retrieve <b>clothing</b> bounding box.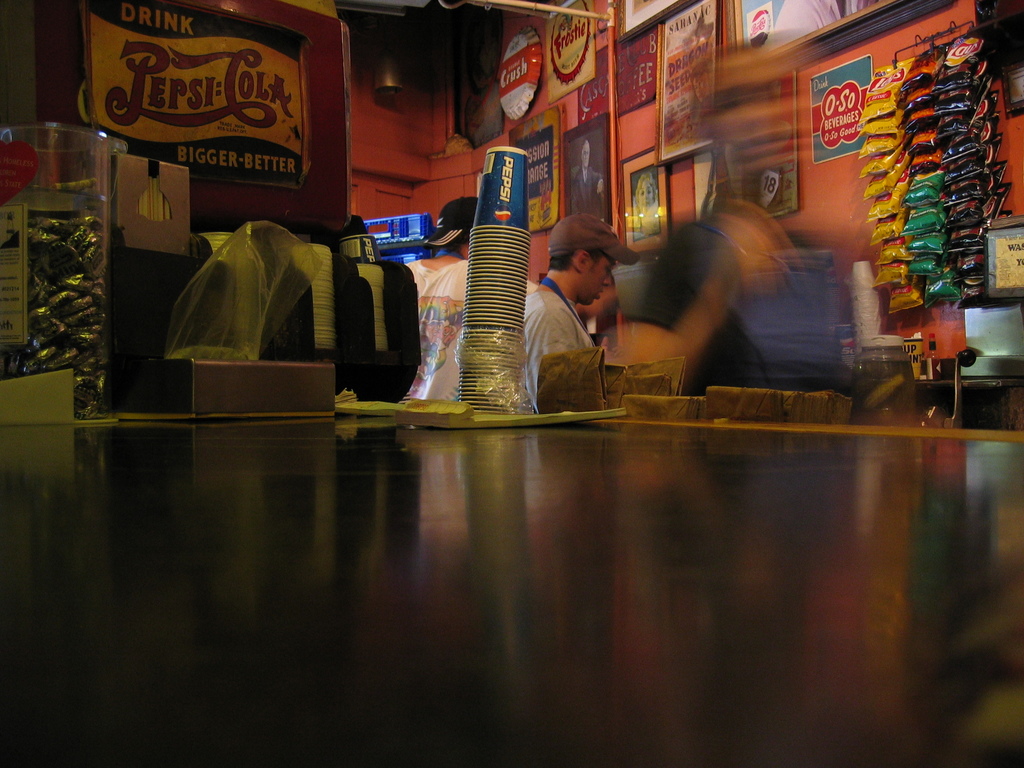
Bounding box: bbox=(528, 284, 589, 407).
